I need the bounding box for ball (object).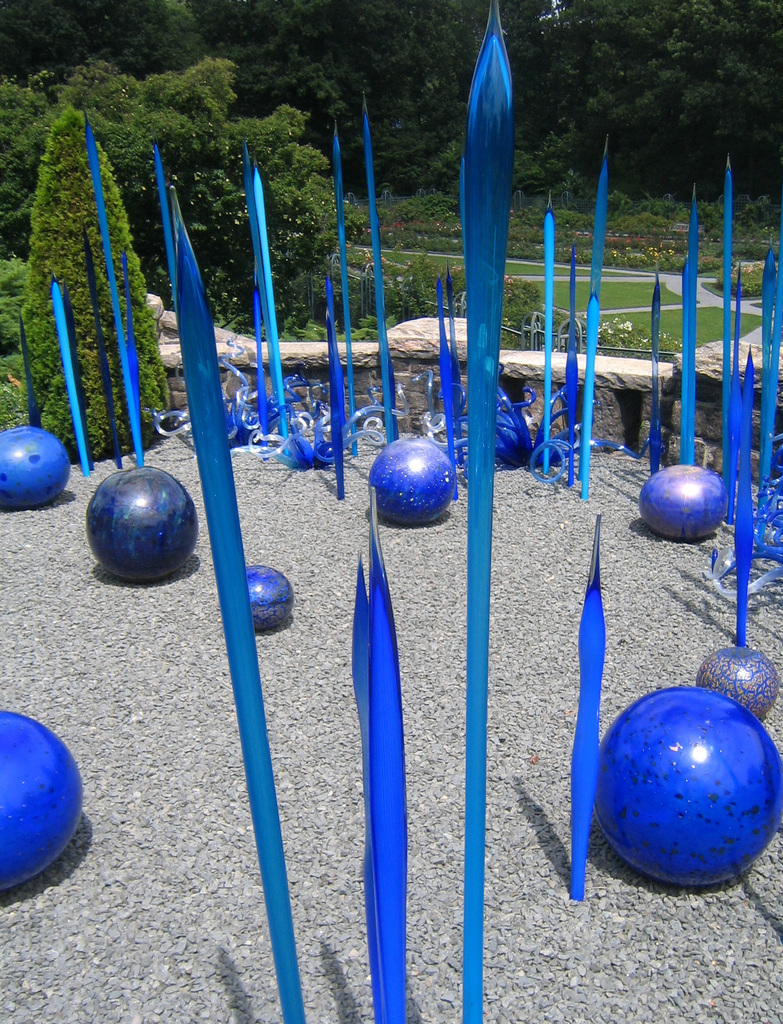
Here it is: (left=90, top=470, right=194, bottom=584).
